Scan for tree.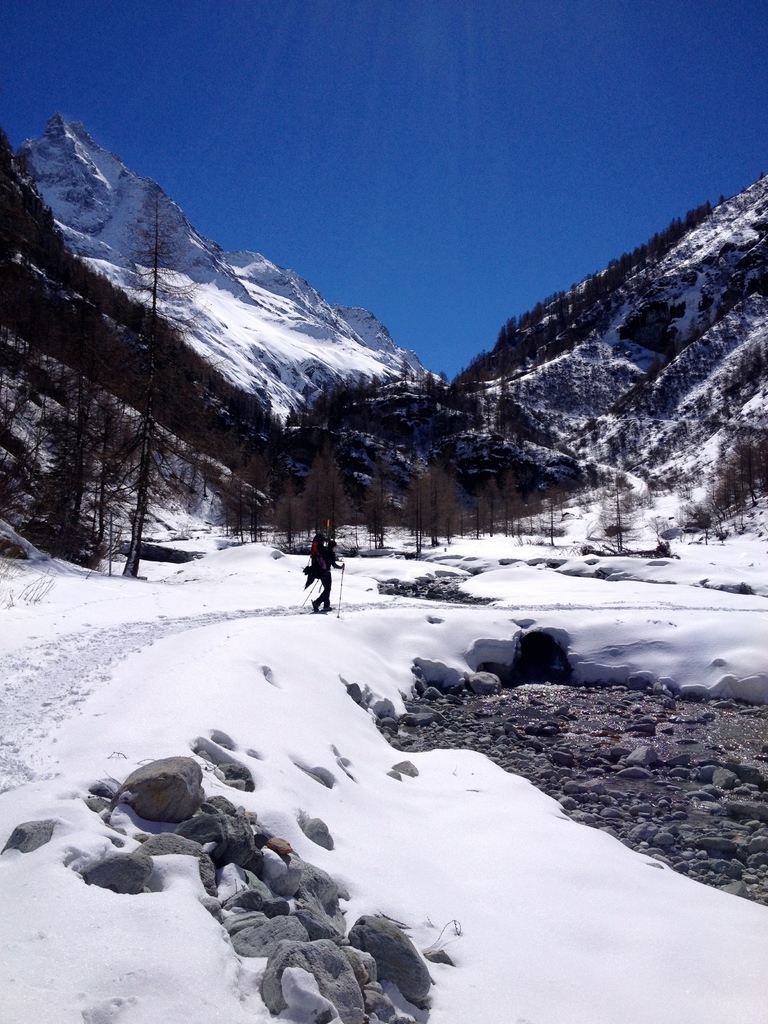
Scan result: x1=41, y1=342, x2=118, y2=554.
